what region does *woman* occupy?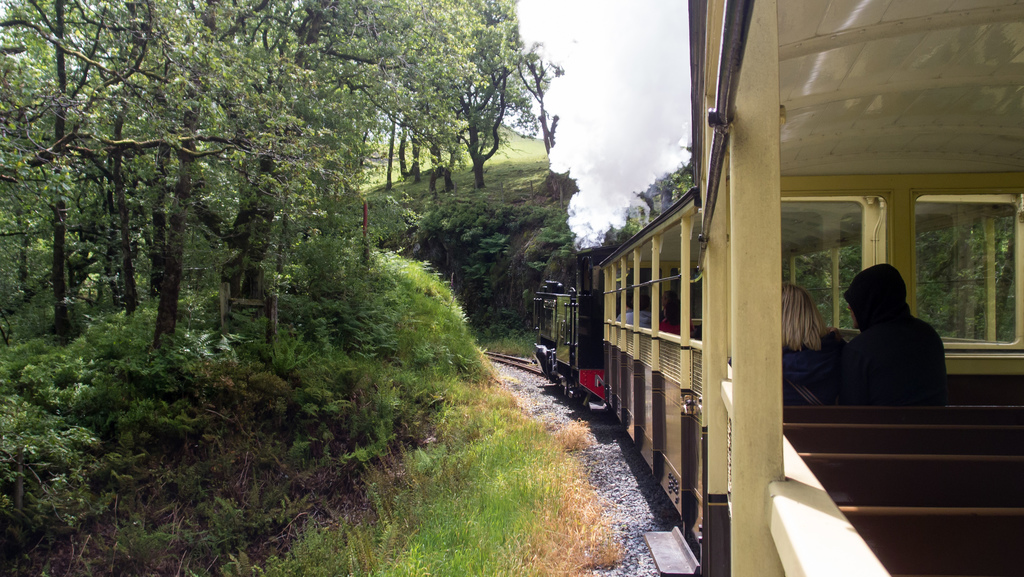
787/279/849/407.
